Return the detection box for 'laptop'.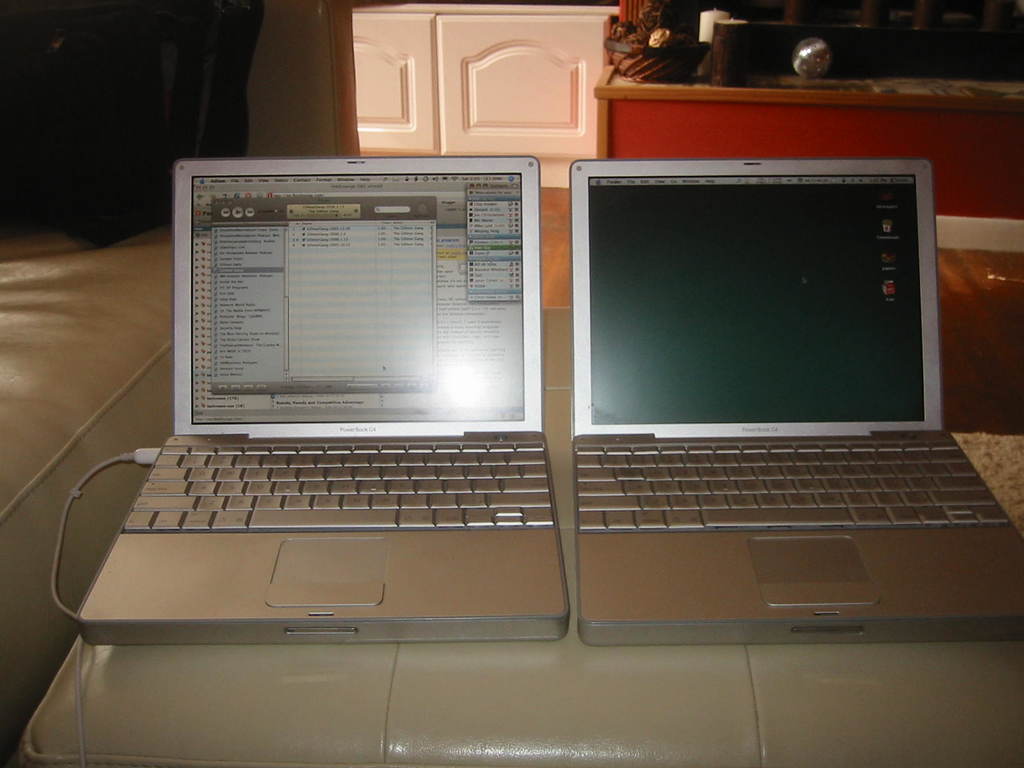
bbox=[71, 150, 569, 645].
